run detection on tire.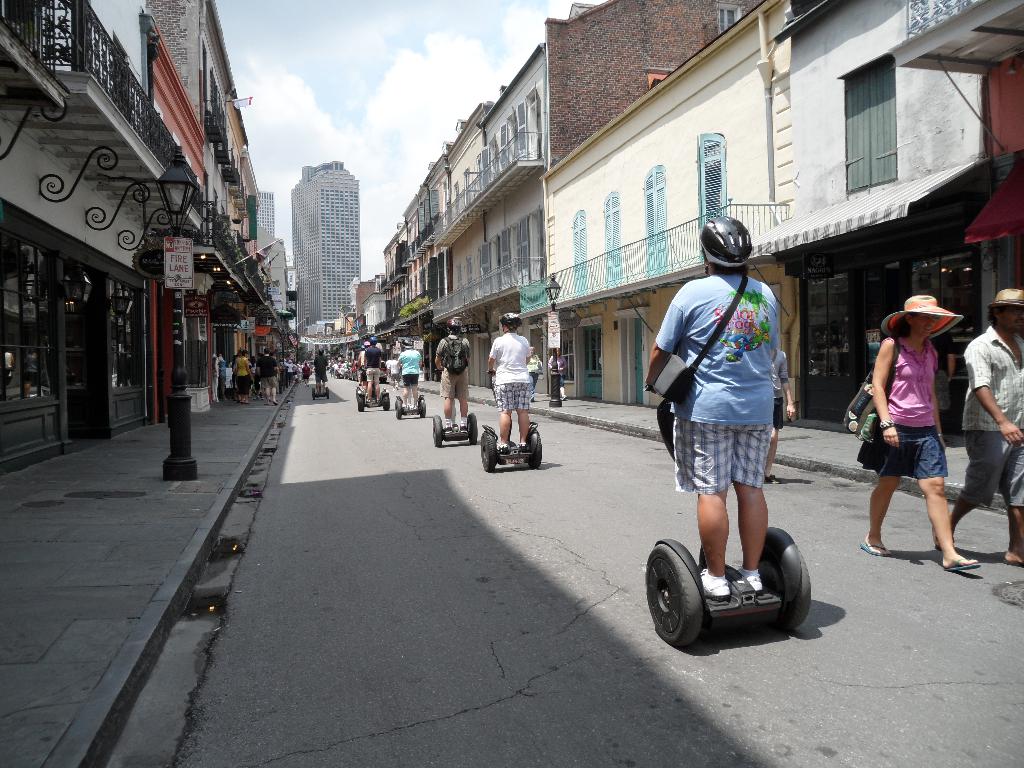
Result: rect(432, 418, 440, 448).
